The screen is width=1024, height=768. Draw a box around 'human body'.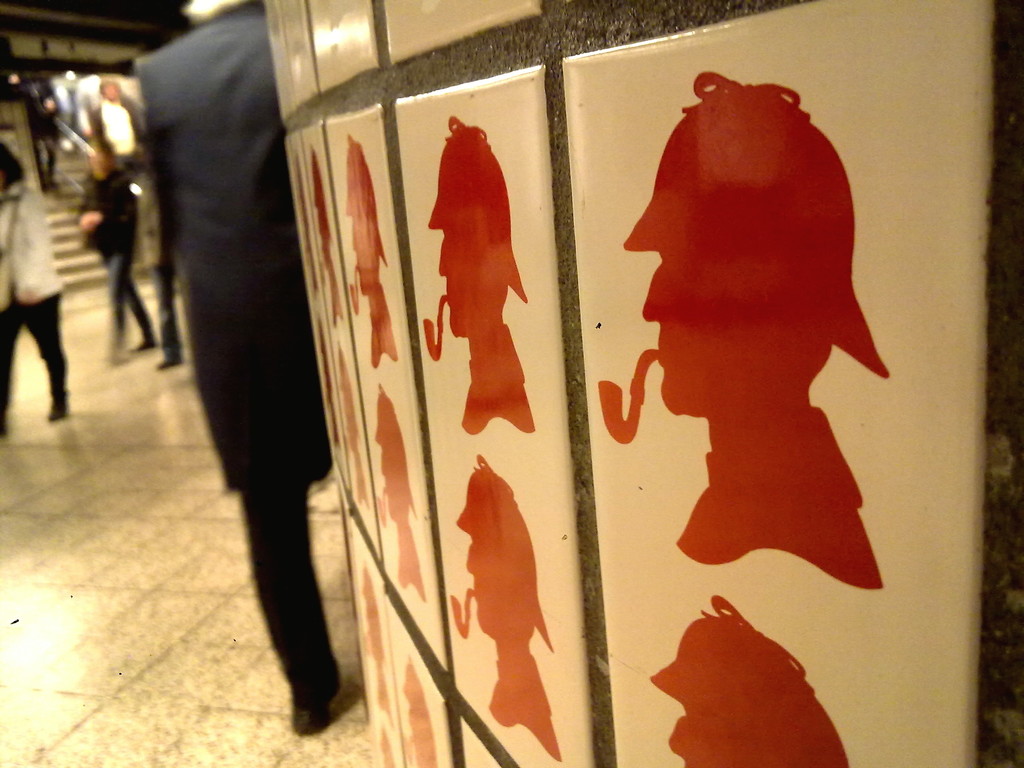
81:167:154:358.
